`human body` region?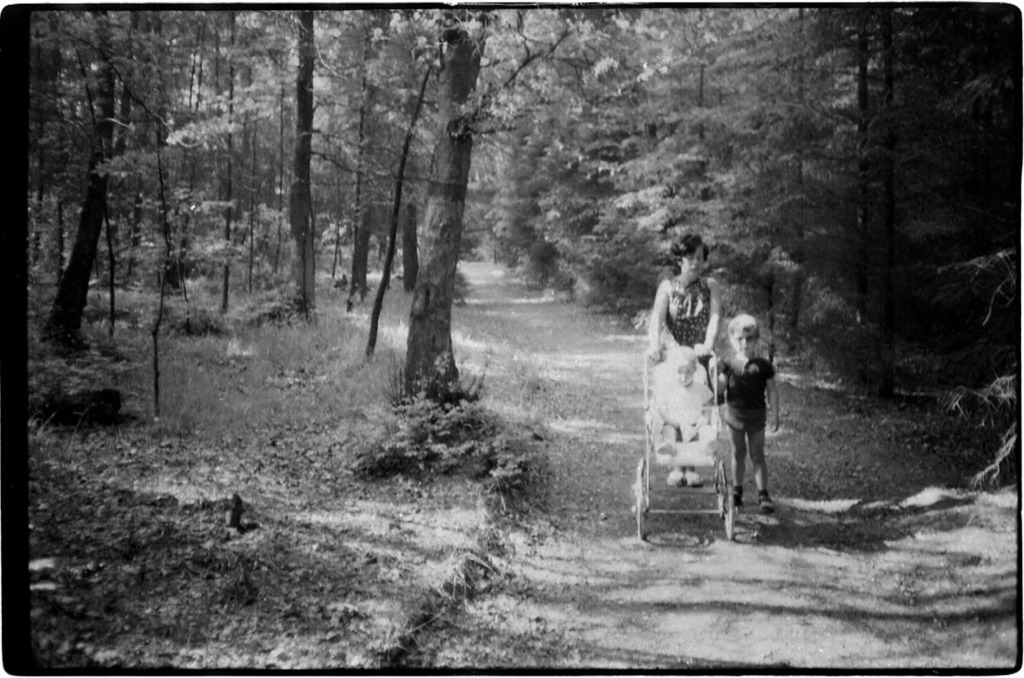
x1=665, y1=353, x2=705, y2=440
